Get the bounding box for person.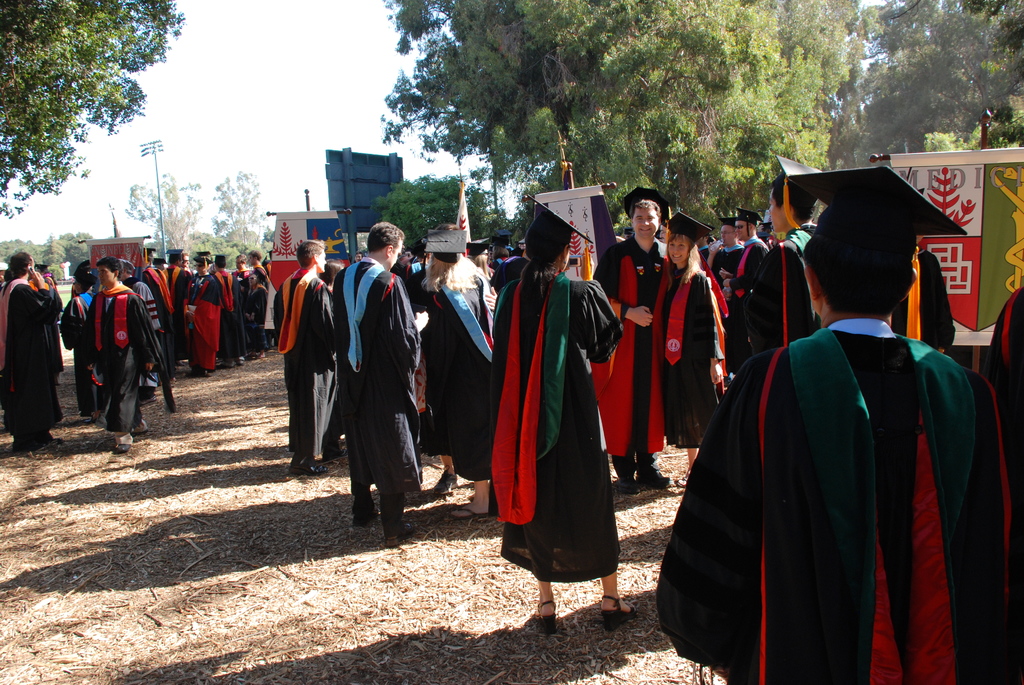
Rect(659, 226, 730, 482).
